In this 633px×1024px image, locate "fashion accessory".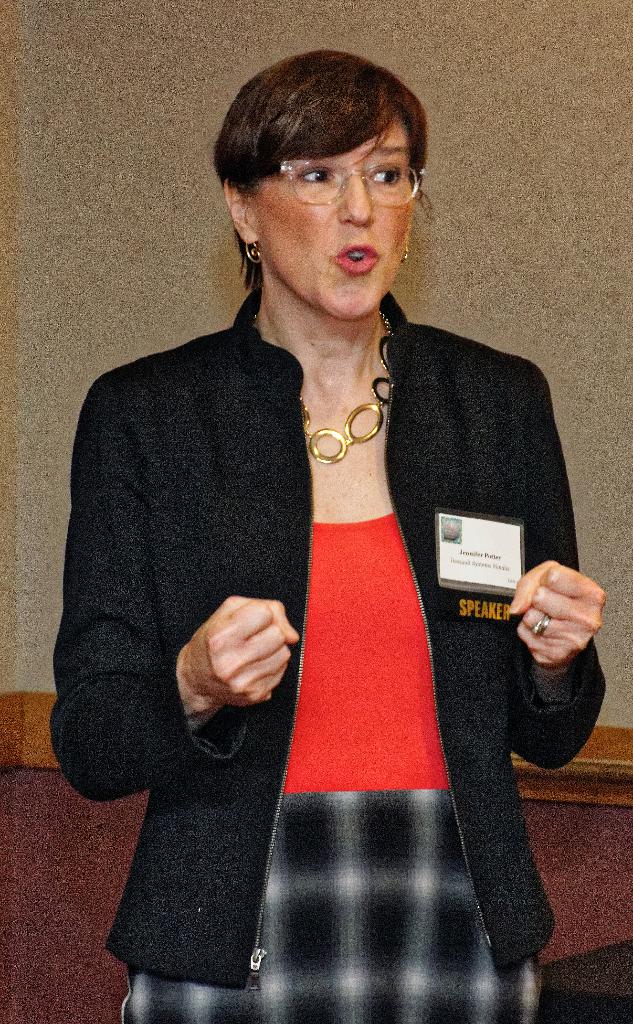
Bounding box: (x1=303, y1=307, x2=394, y2=468).
